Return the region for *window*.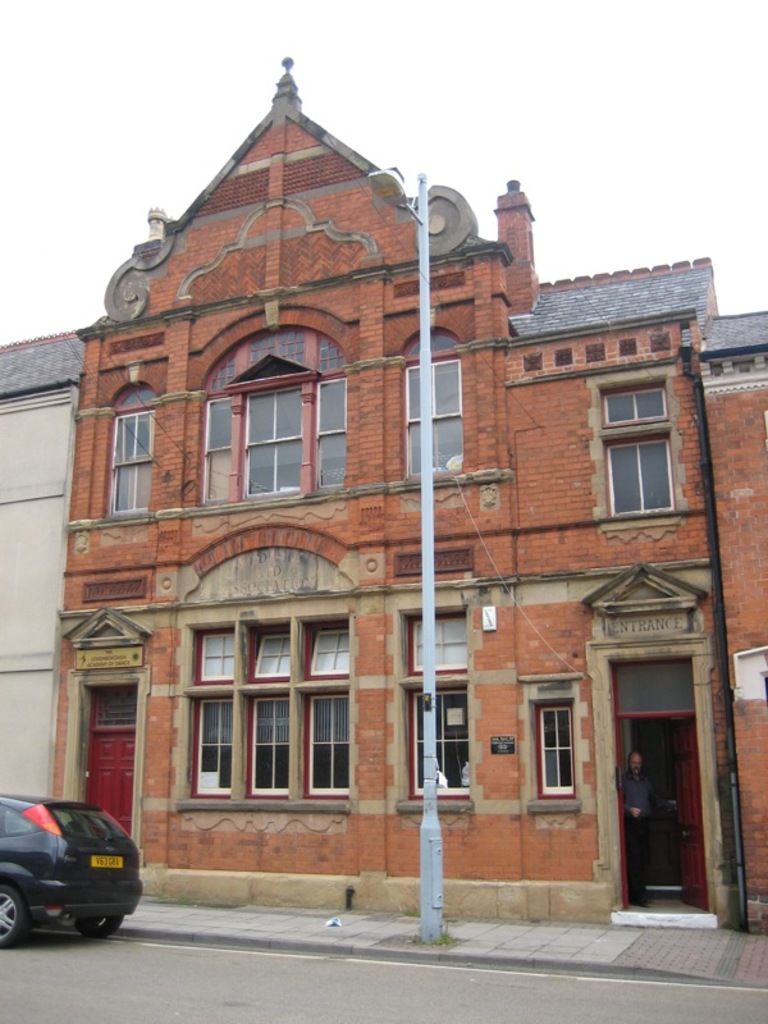
BBox(111, 383, 152, 531).
